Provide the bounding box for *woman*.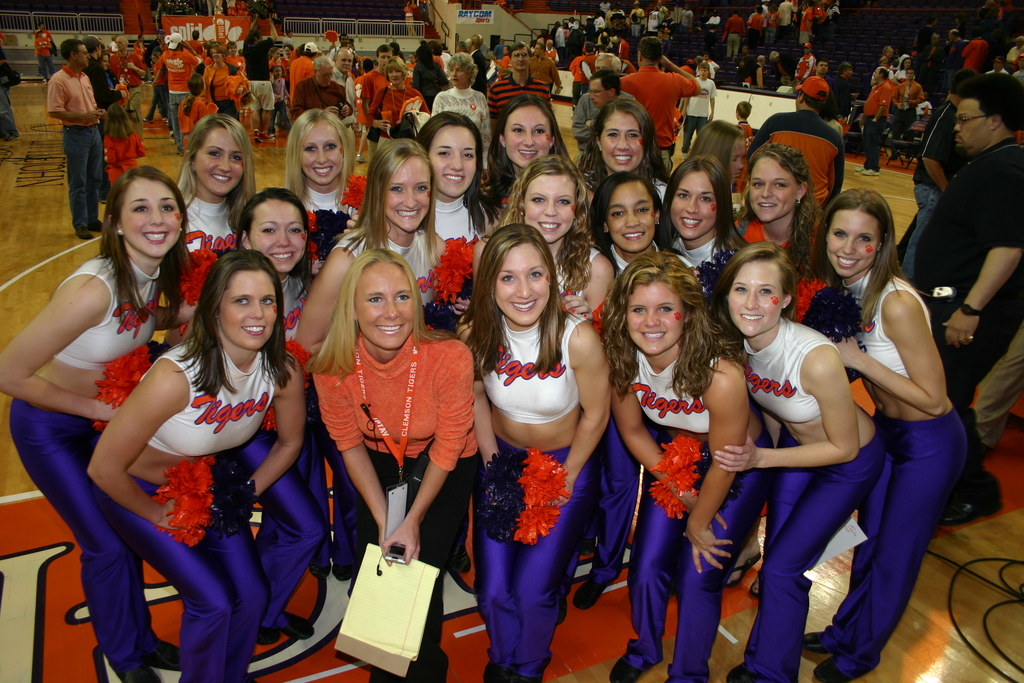
l=203, t=45, r=243, b=128.
